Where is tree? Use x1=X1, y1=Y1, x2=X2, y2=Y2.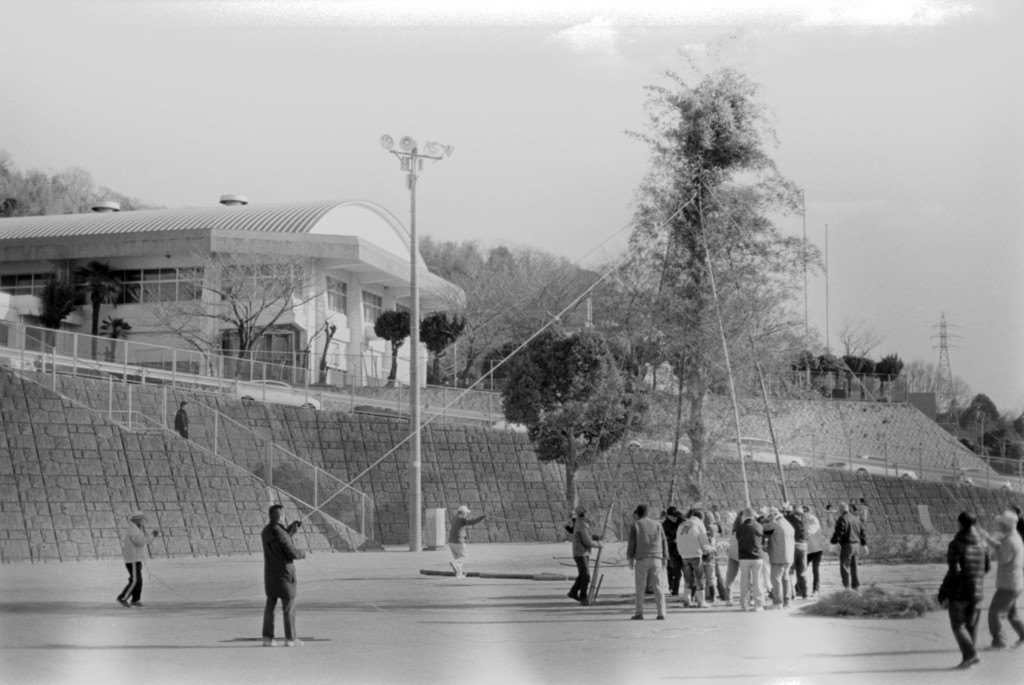
x1=856, y1=355, x2=876, y2=395.
